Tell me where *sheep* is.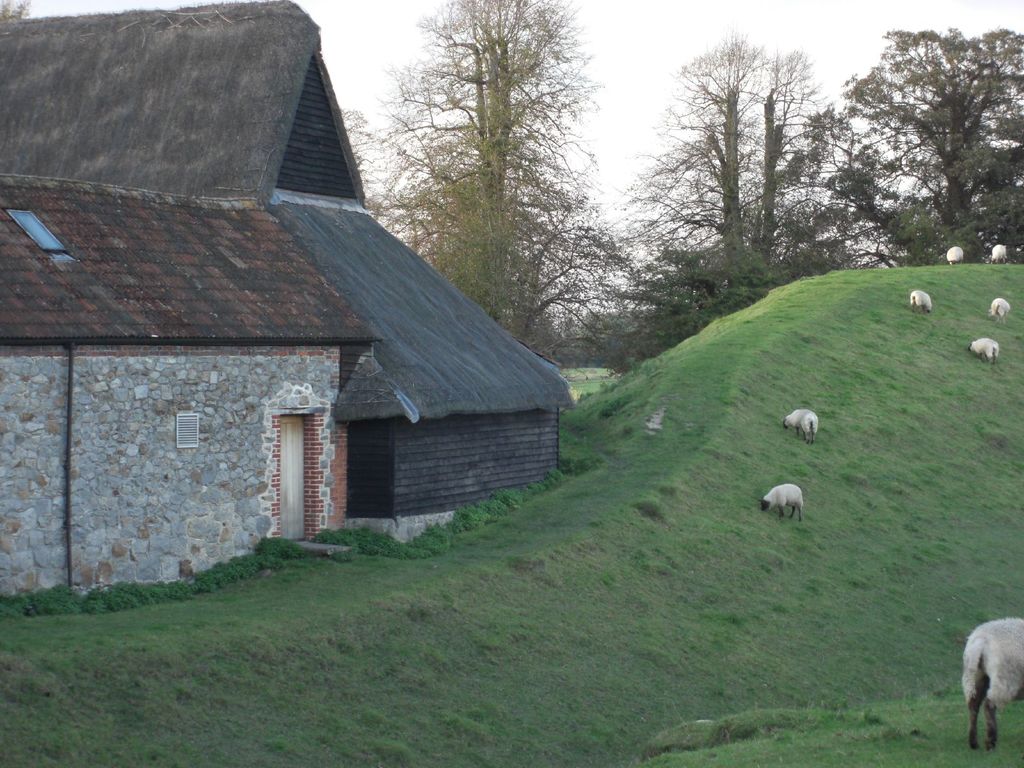
*sheep* is at bbox=[907, 292, 931, 311].
